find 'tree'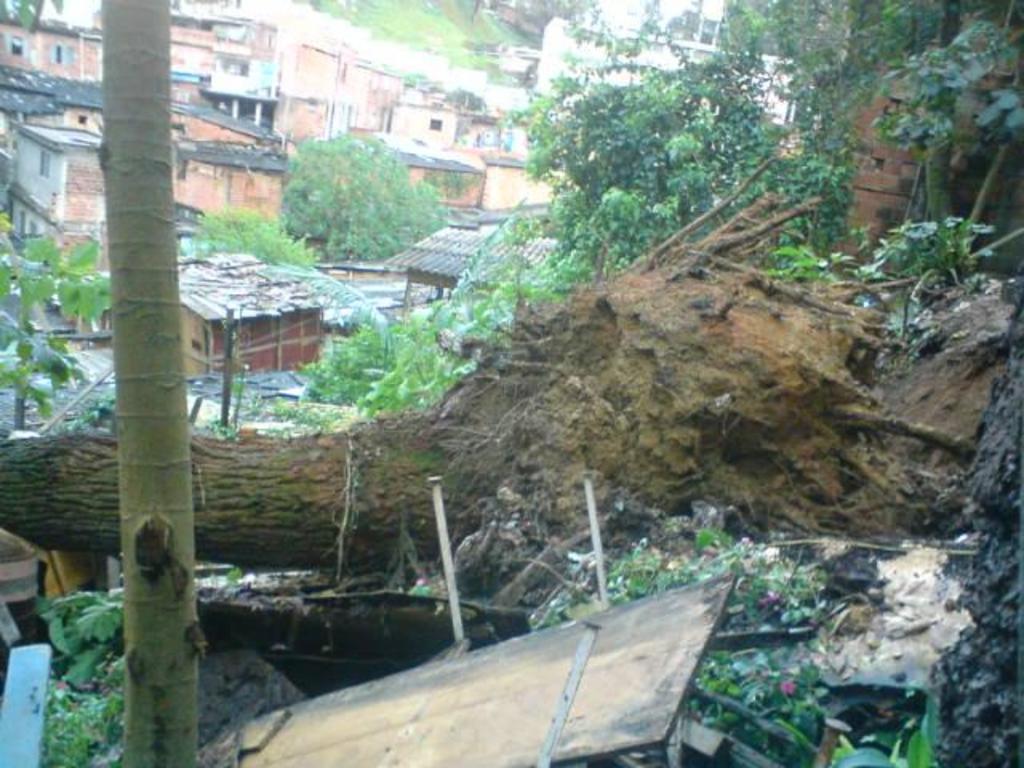
(x1=94, y1=0, x2=198, y2=766)
